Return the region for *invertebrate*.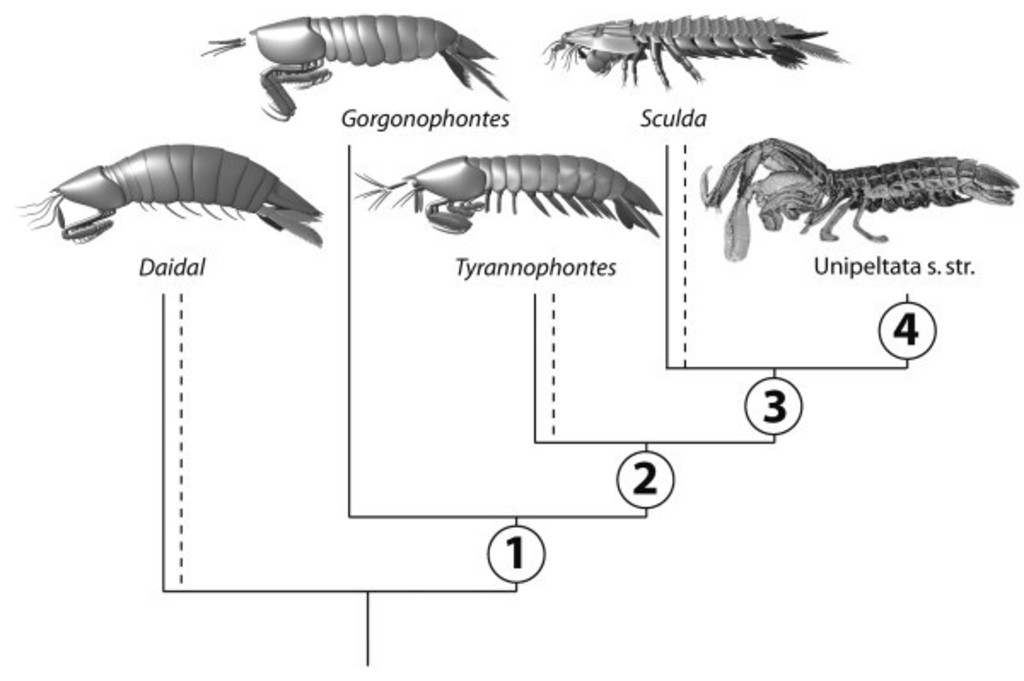
BBox(15, 147, 324, 246).
